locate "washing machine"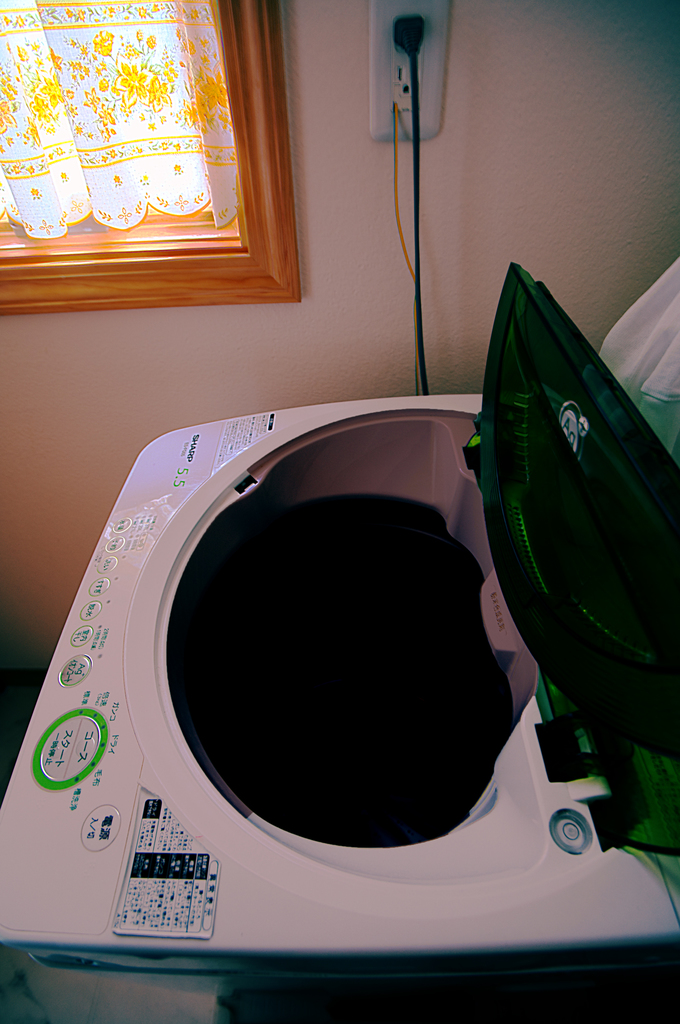
(left=0, top=264, right=679, bottom=1023)
